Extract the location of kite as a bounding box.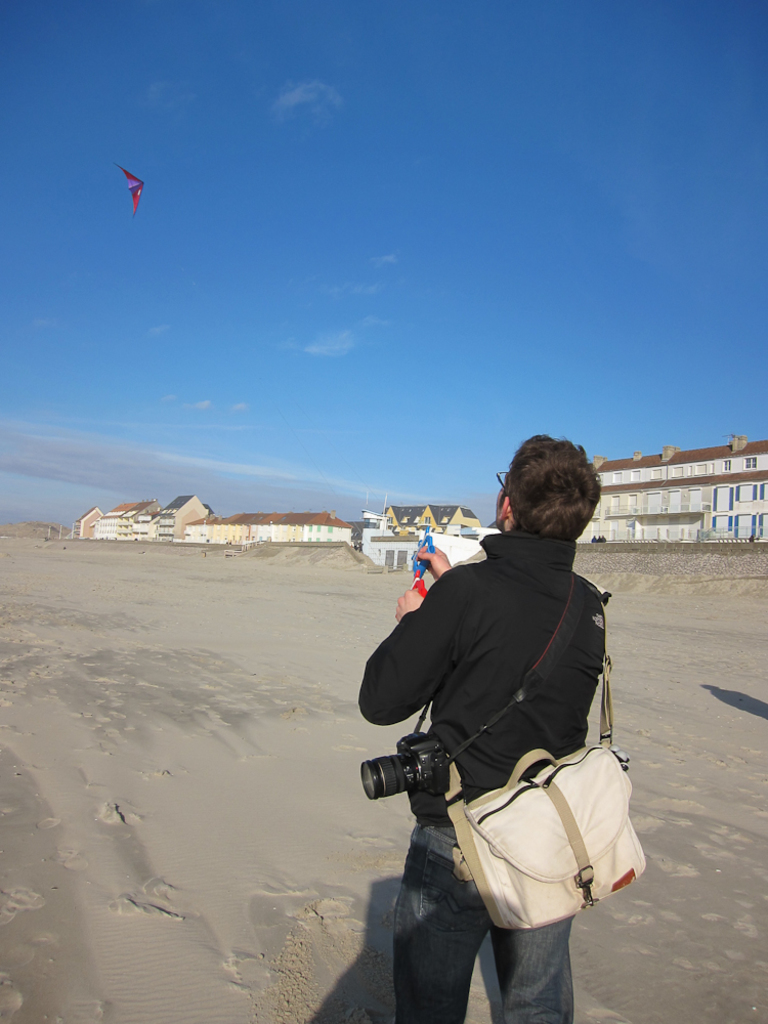
BBox(109, 160, 142, 219).
